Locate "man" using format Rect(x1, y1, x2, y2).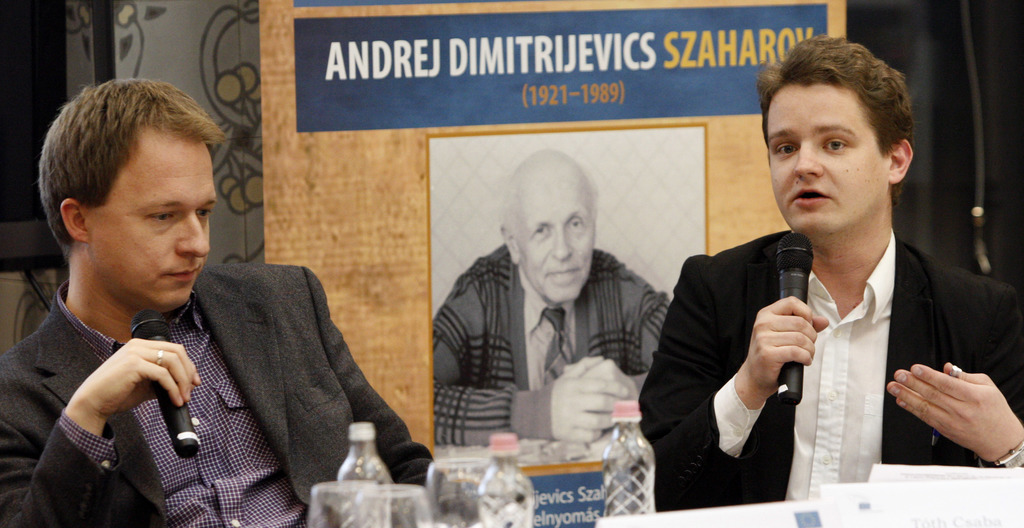
Rect(440, 141, 678, 490).
